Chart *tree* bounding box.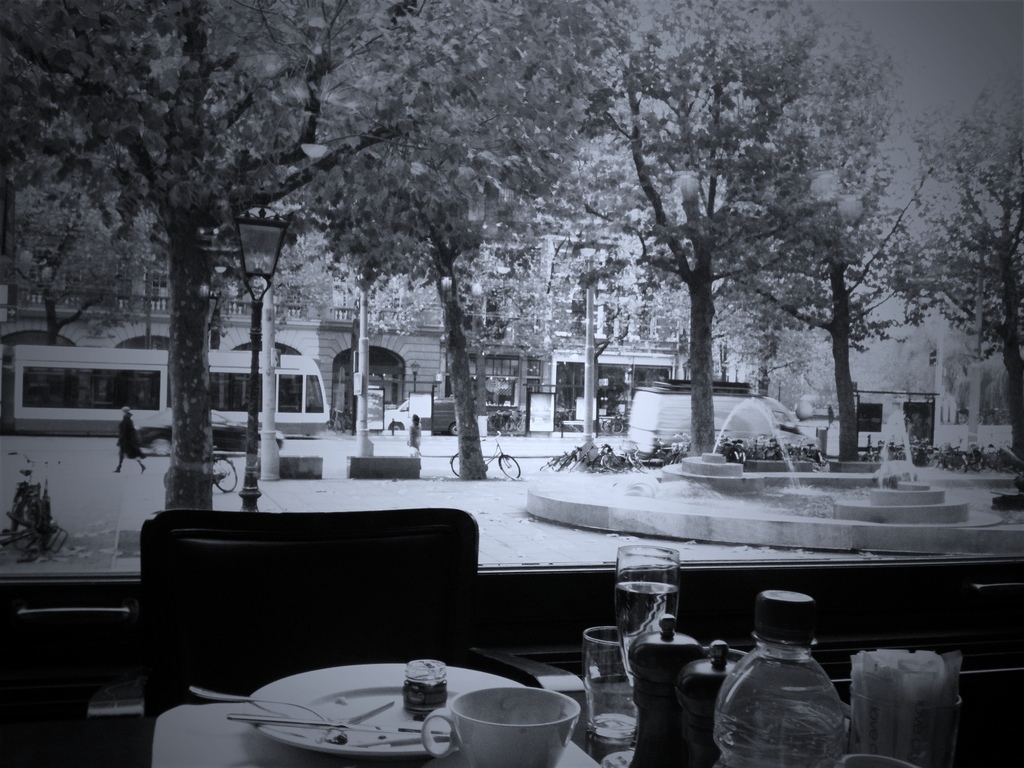
Charted: (877, 77, 1023, 481).
